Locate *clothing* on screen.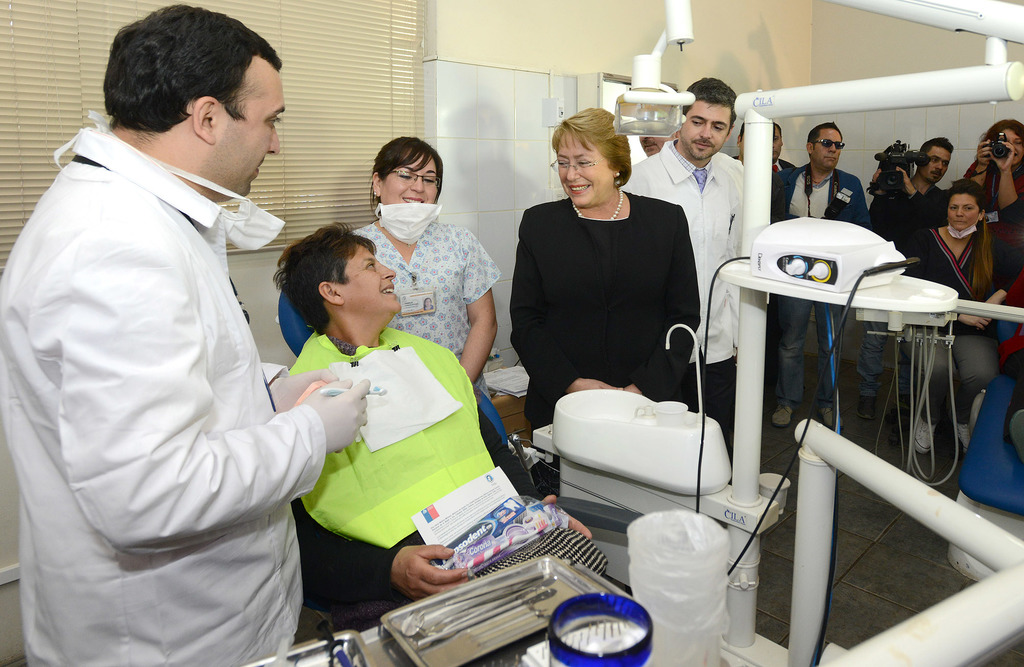
On screen at [14,58,346,661].
